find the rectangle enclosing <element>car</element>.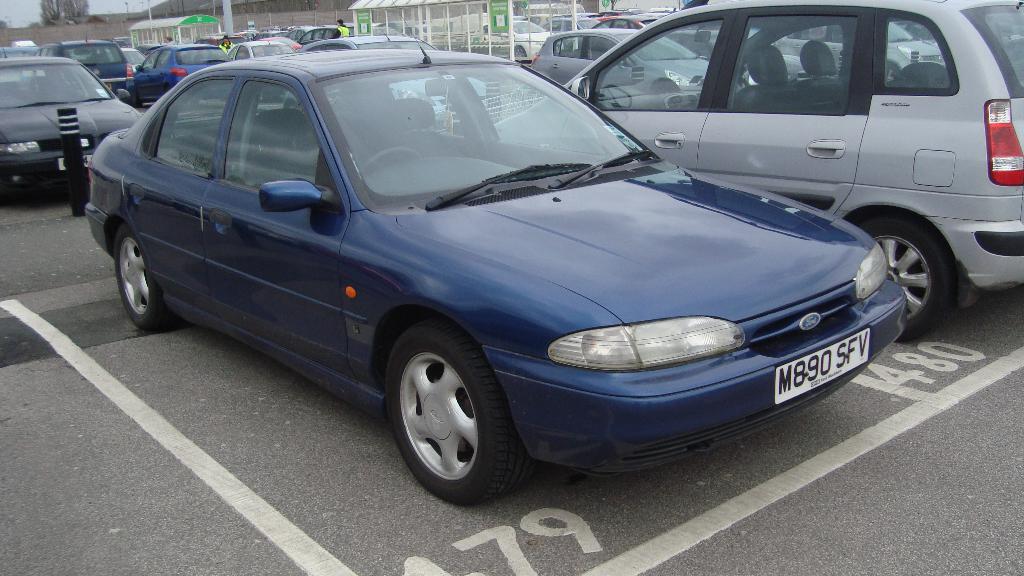
100 36 906 506.
